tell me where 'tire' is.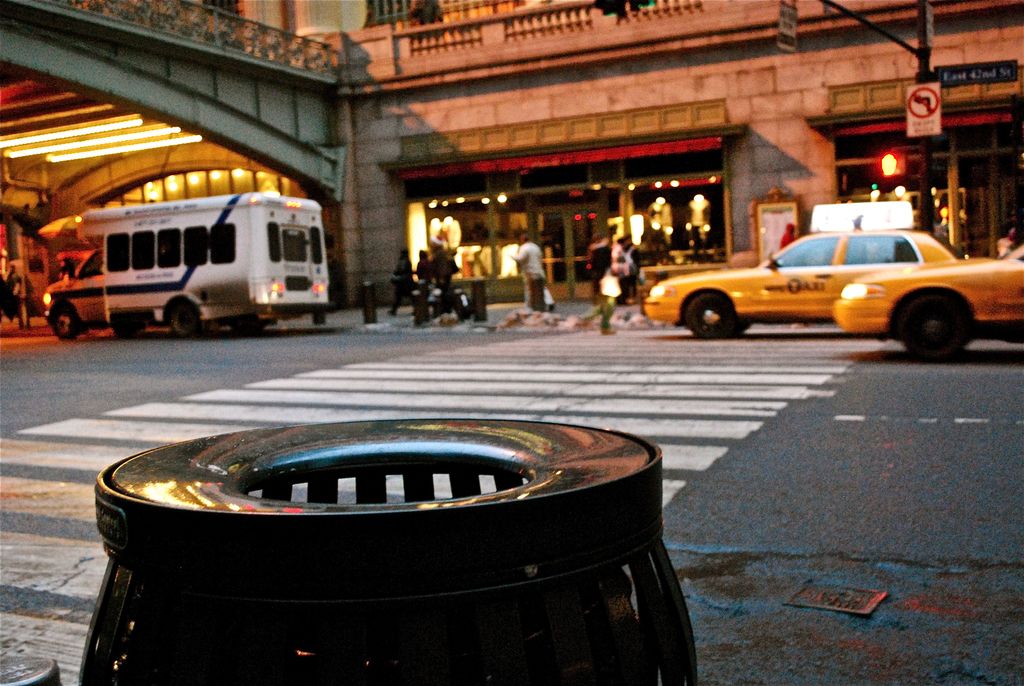
'tire' is at bbox=(48, 299, 84, 339).
